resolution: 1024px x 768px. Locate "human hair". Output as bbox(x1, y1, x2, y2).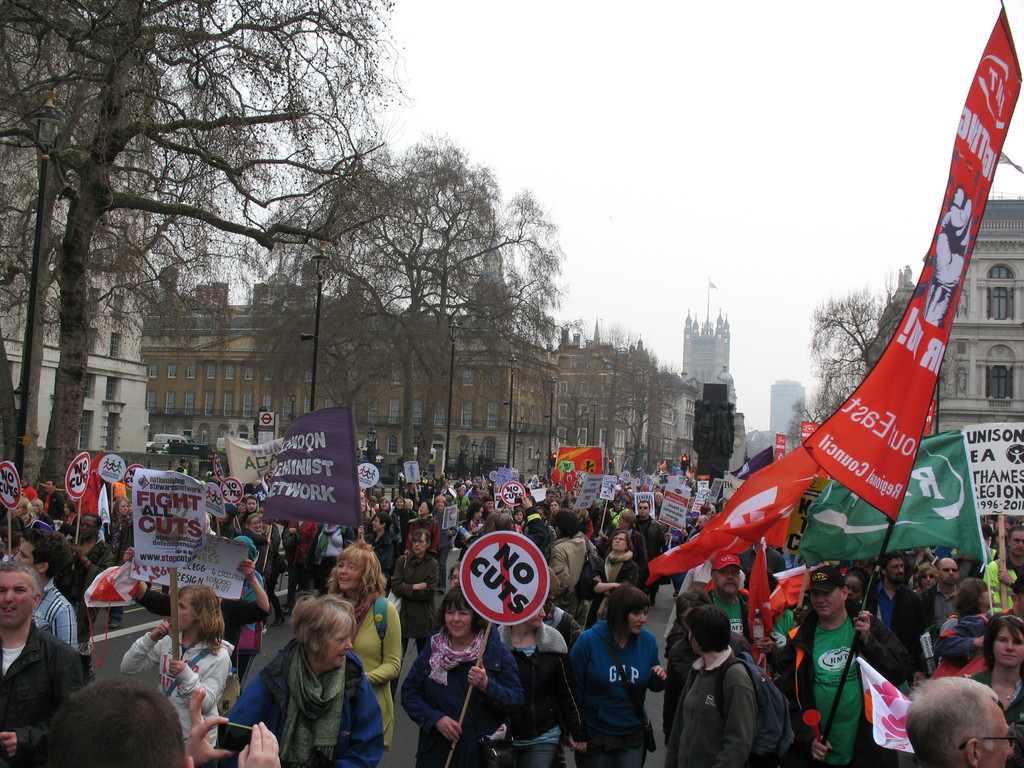
bbox(176, 584, 231, 655).
